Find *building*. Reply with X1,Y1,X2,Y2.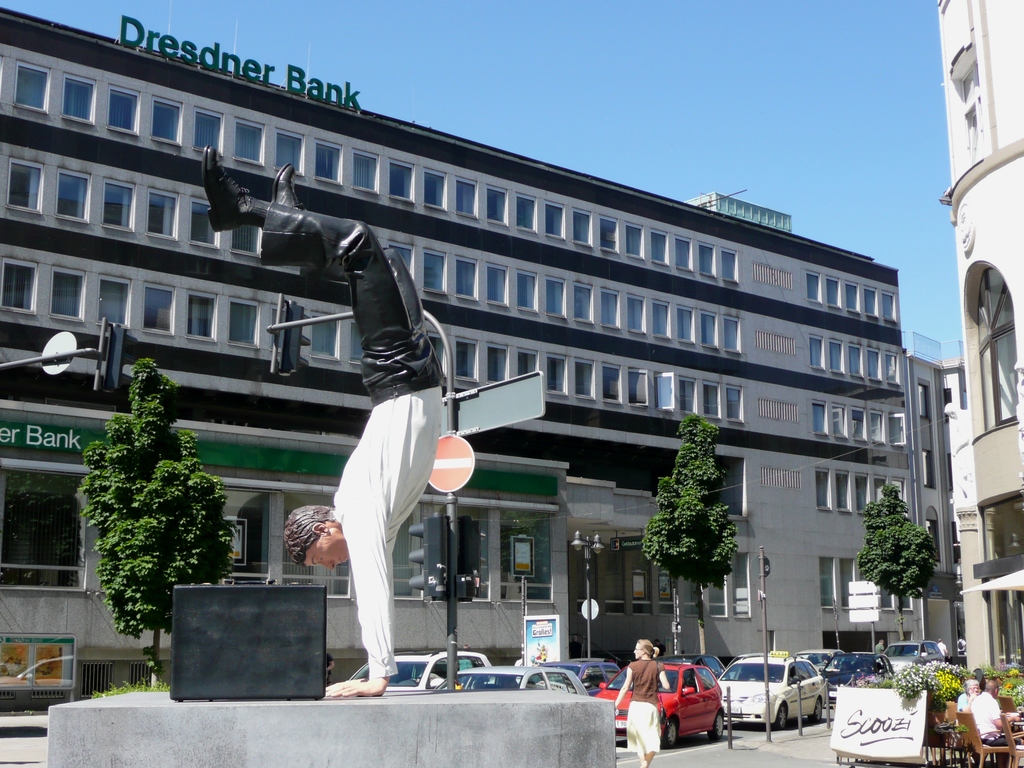
0,0,950,675.
